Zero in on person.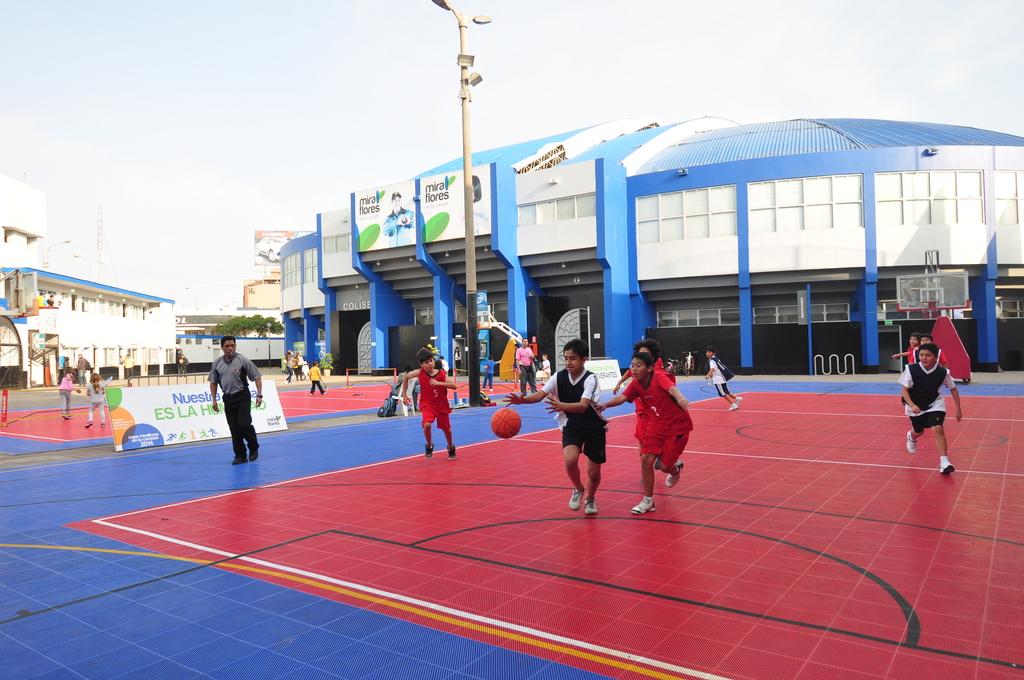
Zeroed in: (left=81, top=371, right=115, bottom=428).
